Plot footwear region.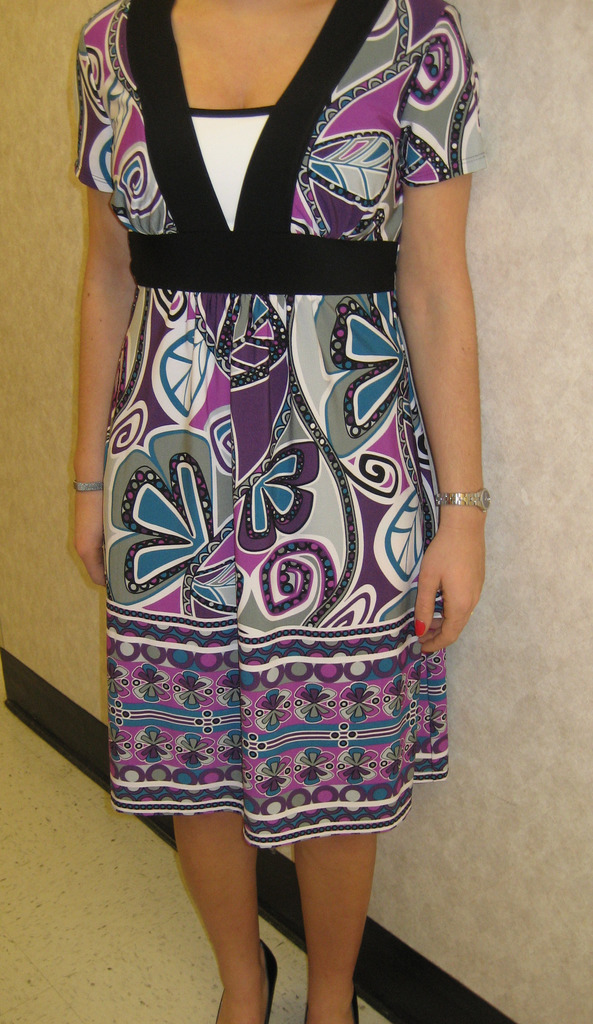
Plotted at x1=301 y1=982 x2=359 y2=1023.
